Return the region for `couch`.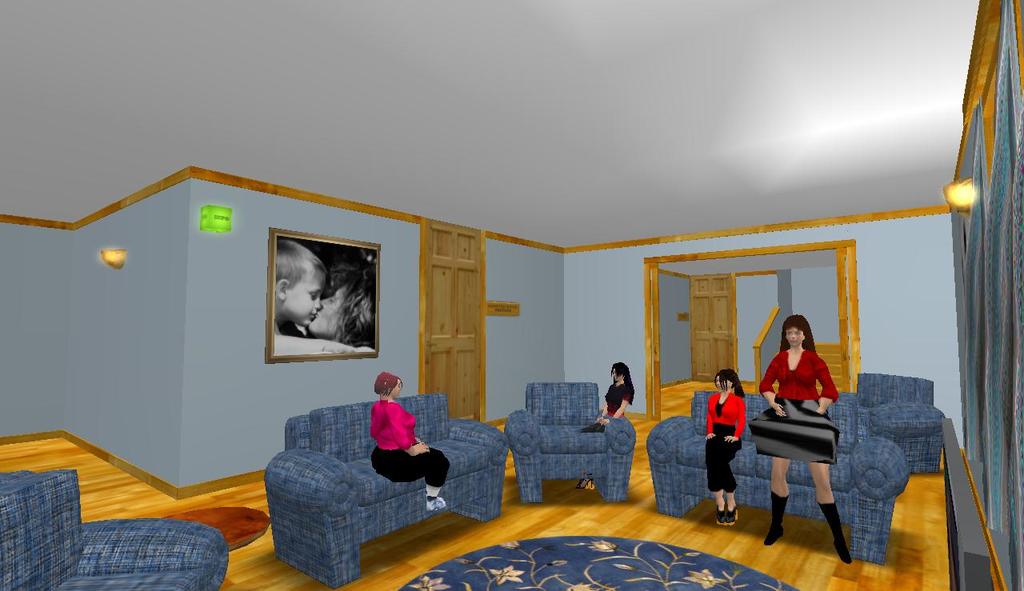
bbox(250, 397, 514, 552).
